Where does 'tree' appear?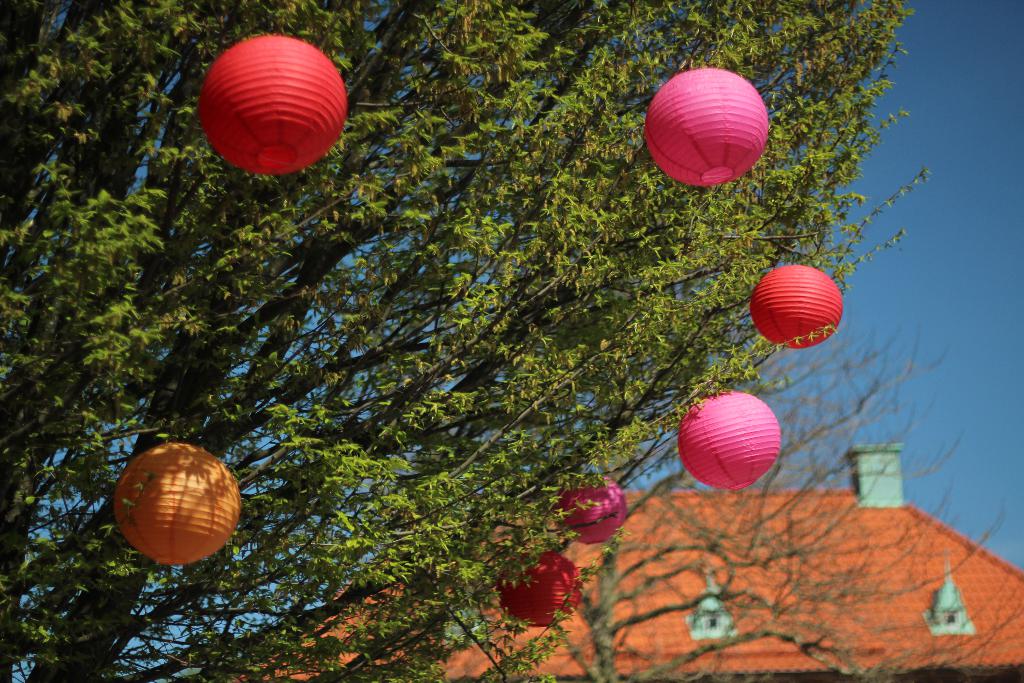
Appears at l=511, t=325, r=1023, b=682.
